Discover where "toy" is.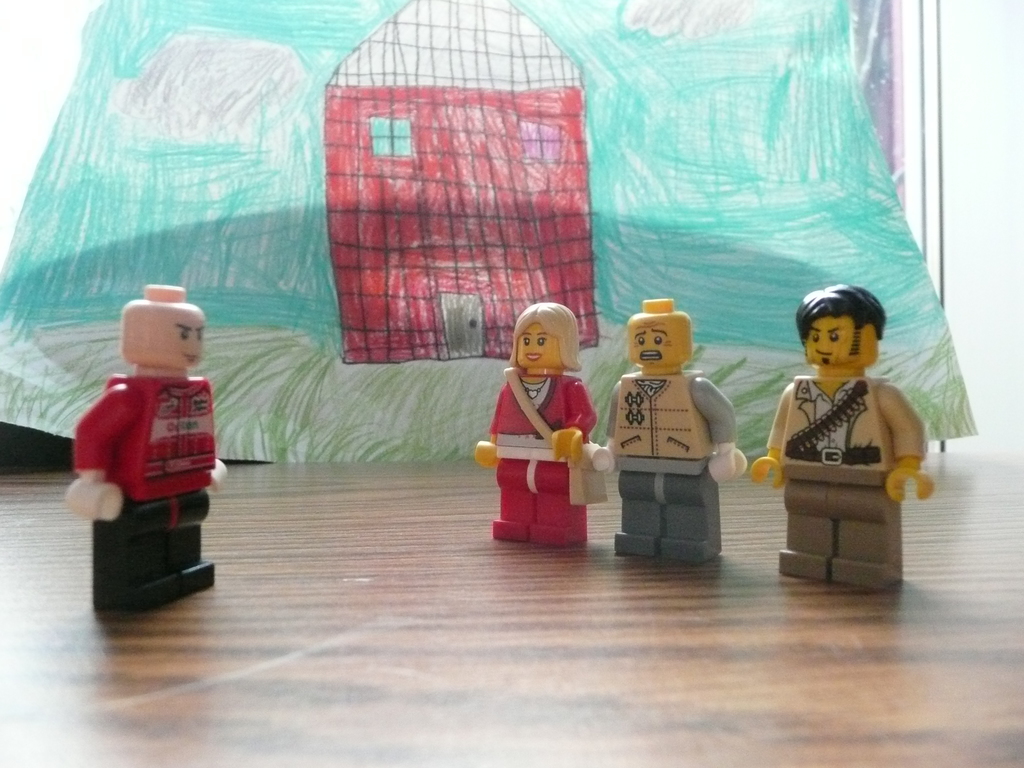
Discovered at <bbox>65, 284, 226, 611</bbox>.
